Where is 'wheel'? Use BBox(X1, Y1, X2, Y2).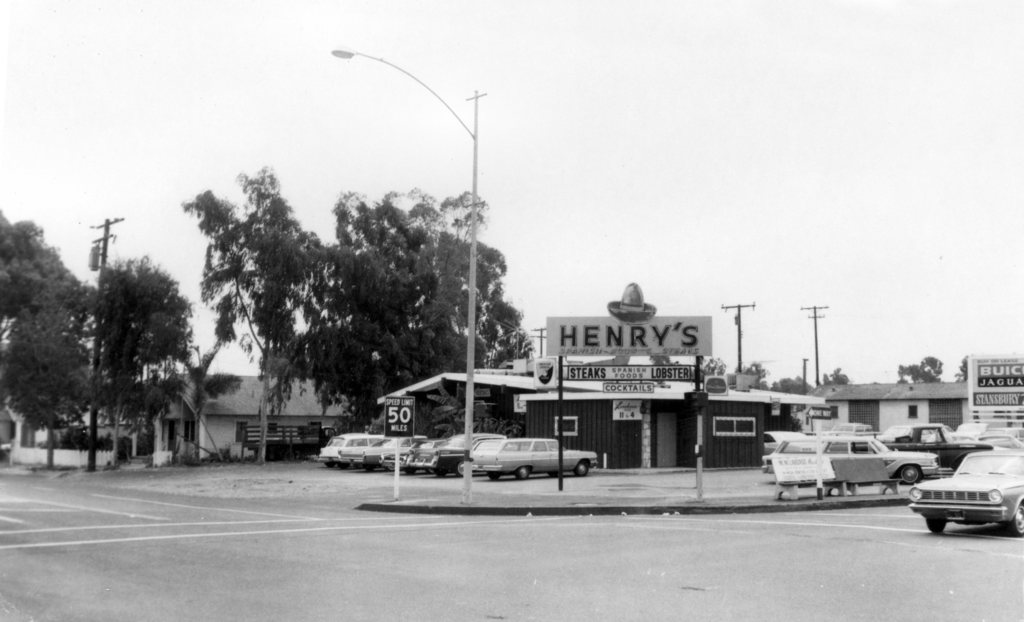
BBox(1010, 505, 1023, 531).
